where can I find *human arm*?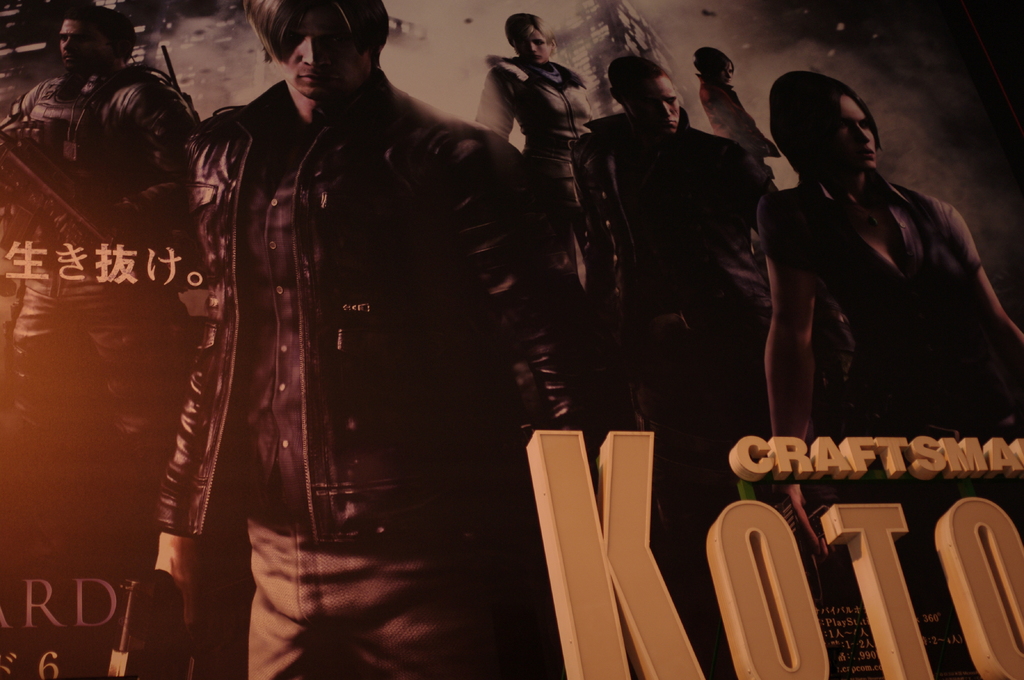
You can find it at region(471, 61, 521, 140).
